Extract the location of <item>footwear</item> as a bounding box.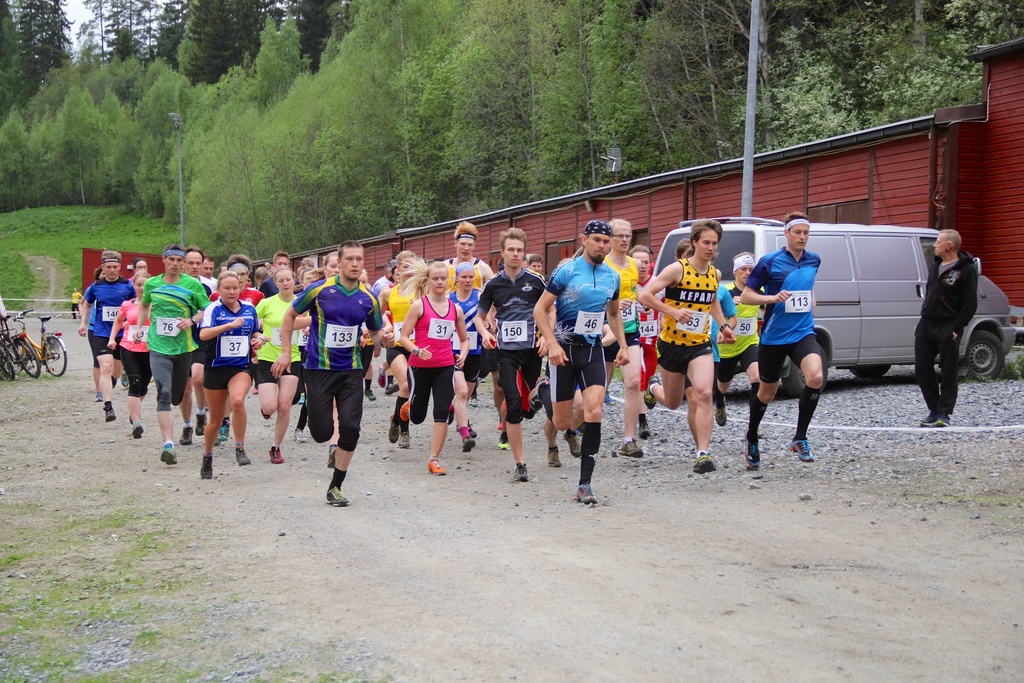
(x1=397, y1=429, x2=410, y2=447).
